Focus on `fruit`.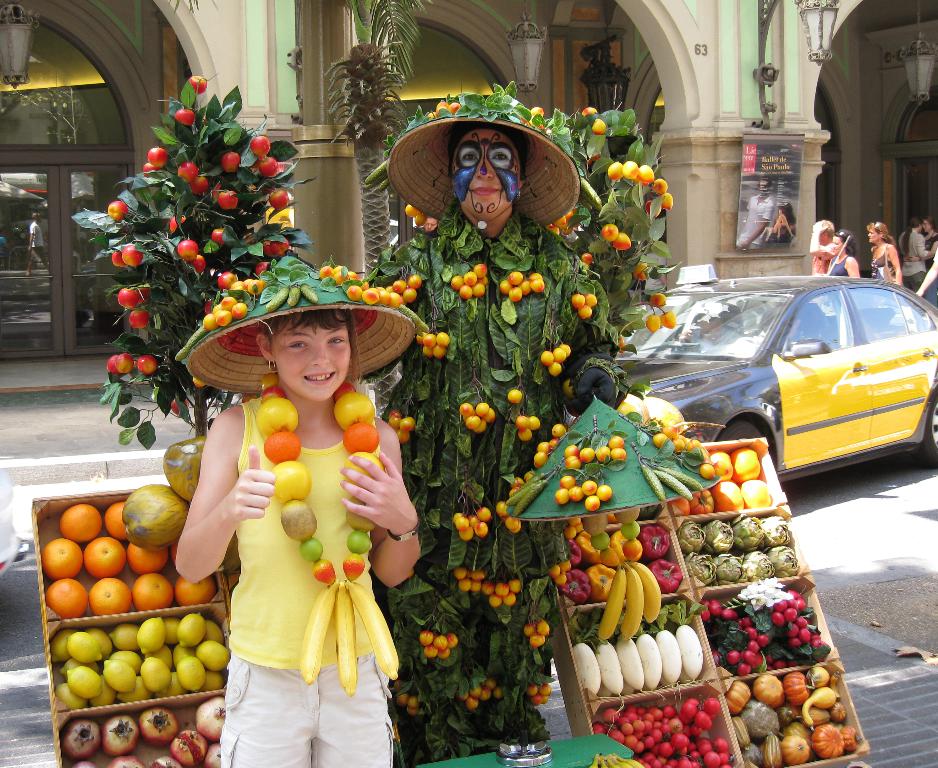
Focused at select_region(114, 287, 134, 305).
